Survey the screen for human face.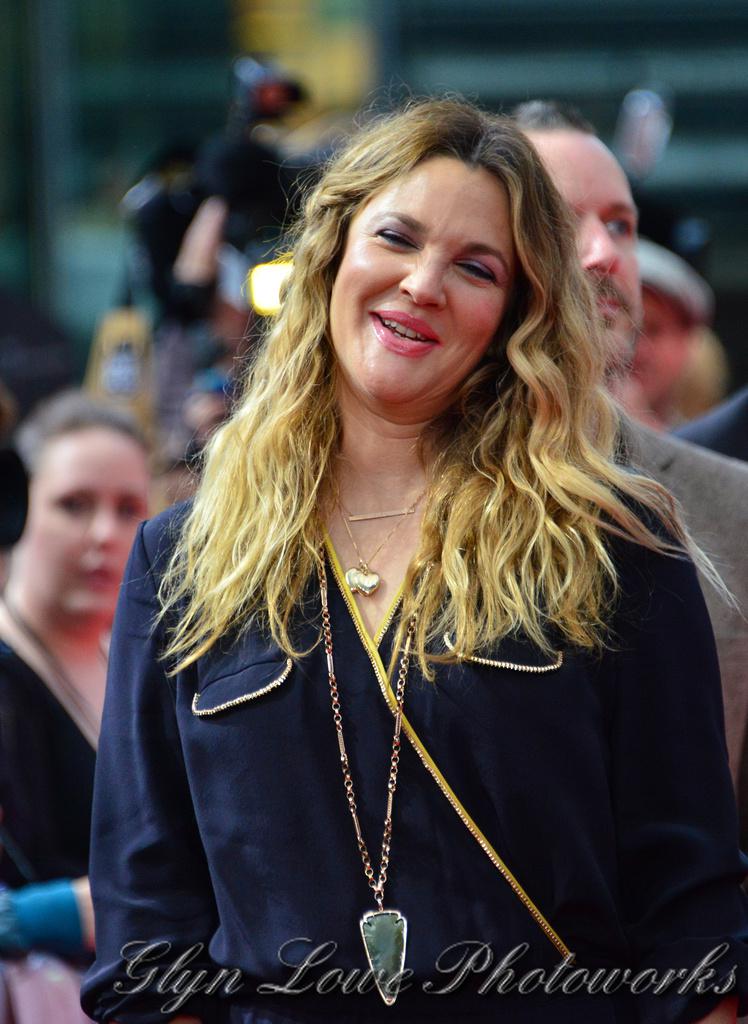
Survey found: l=340, t=155, r=535, b=392.
